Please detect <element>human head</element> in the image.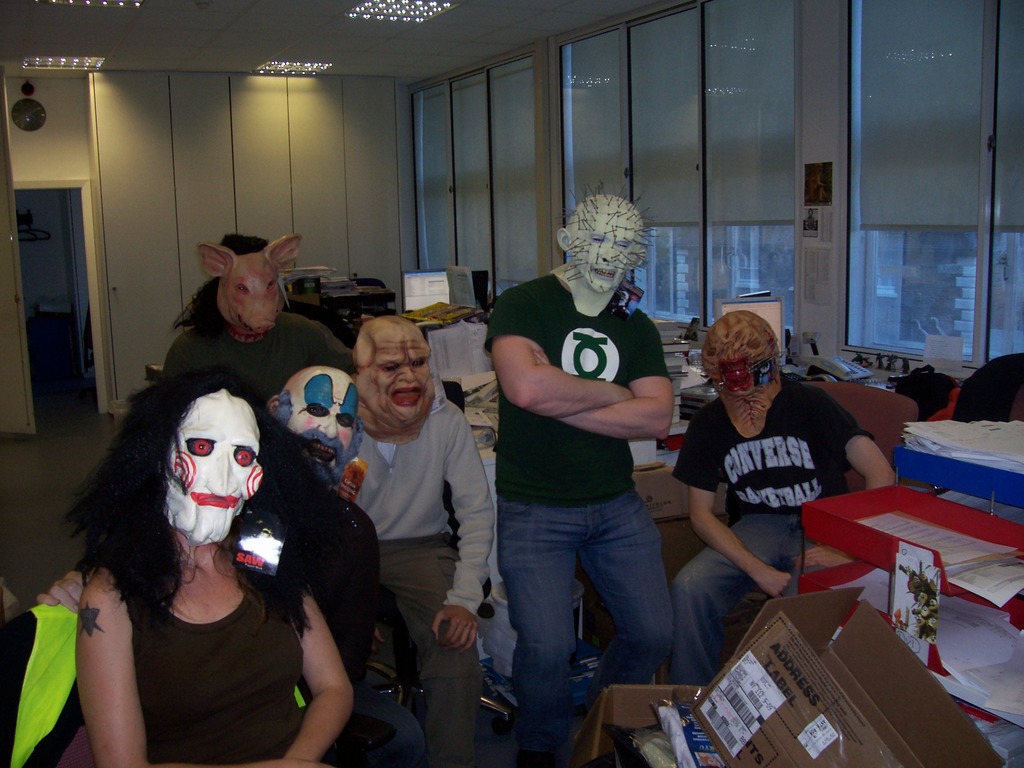
bbox=[698, 303, 774, 429].
